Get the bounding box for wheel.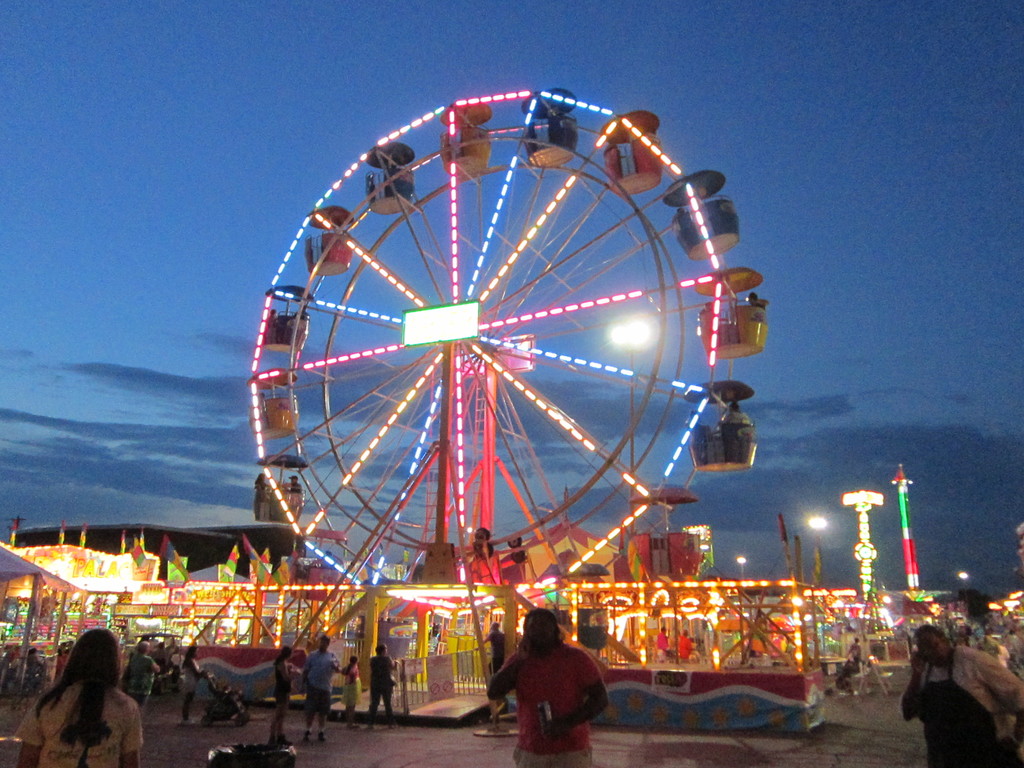
bbox=(234, 715, 245, 726).
